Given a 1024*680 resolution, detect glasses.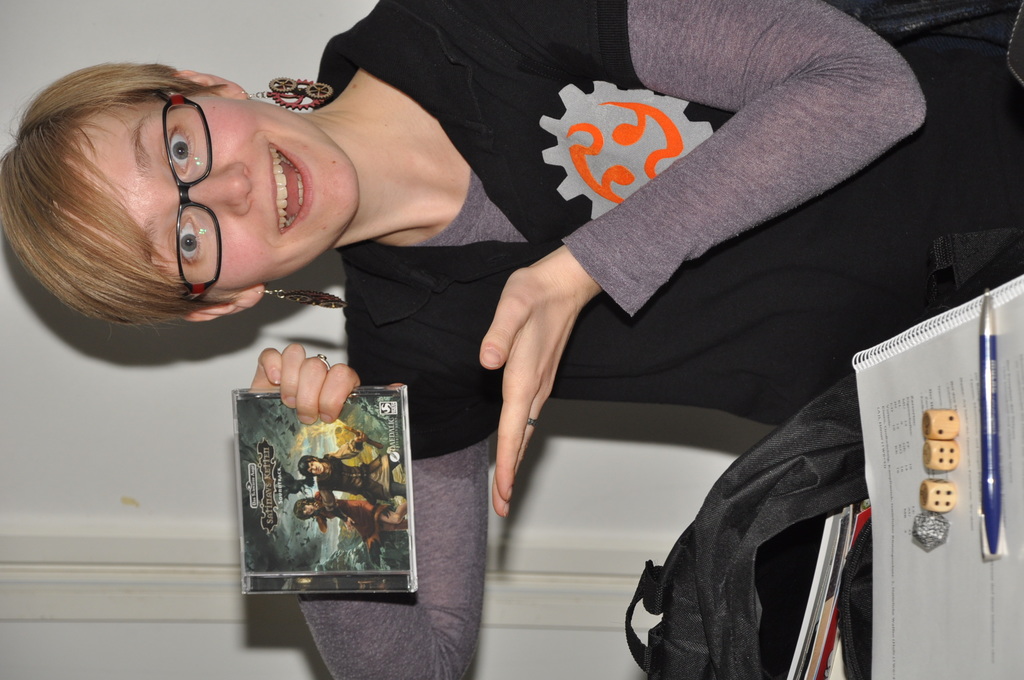
{"x1": 161, "y1": 90, "x2": 223, "y2": 304}.
